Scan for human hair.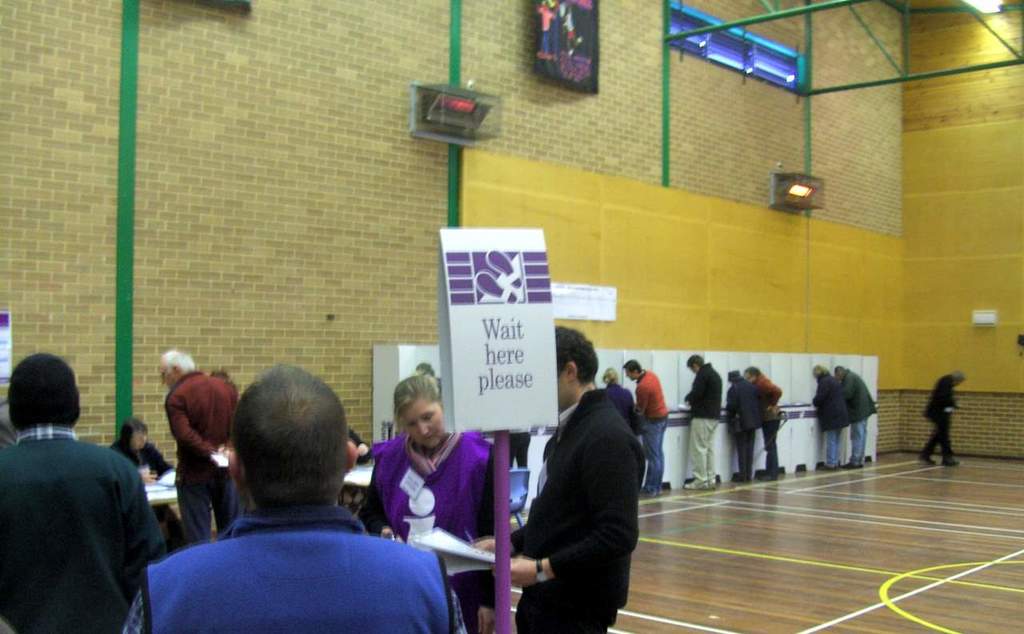
Scan result: (left=126, top=419, right=149, bottom=450).
